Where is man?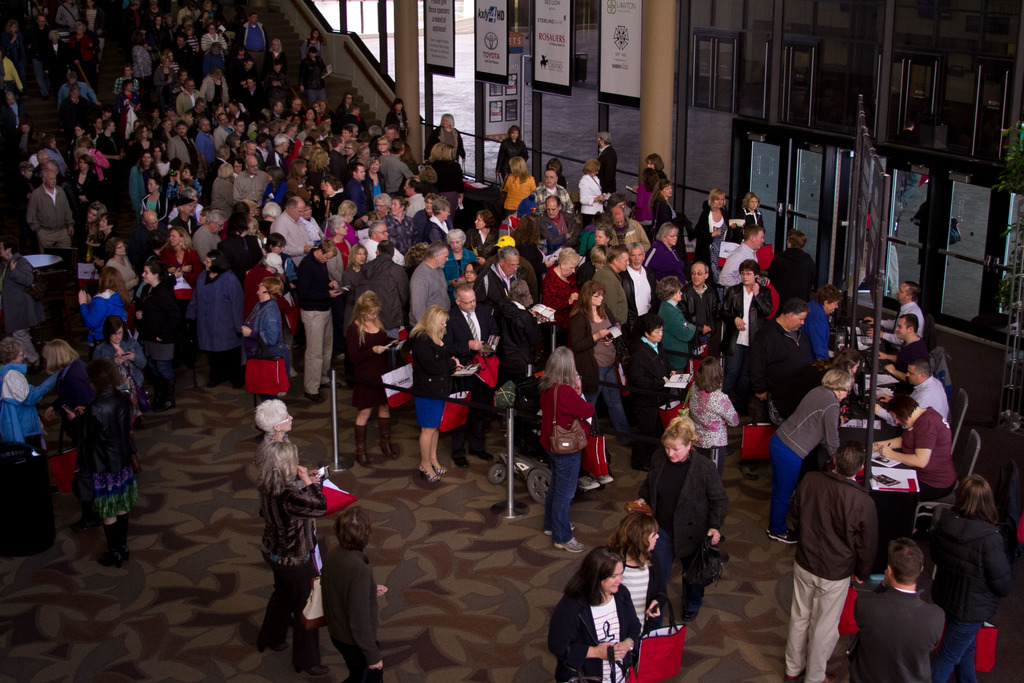
586/248/628/347.
